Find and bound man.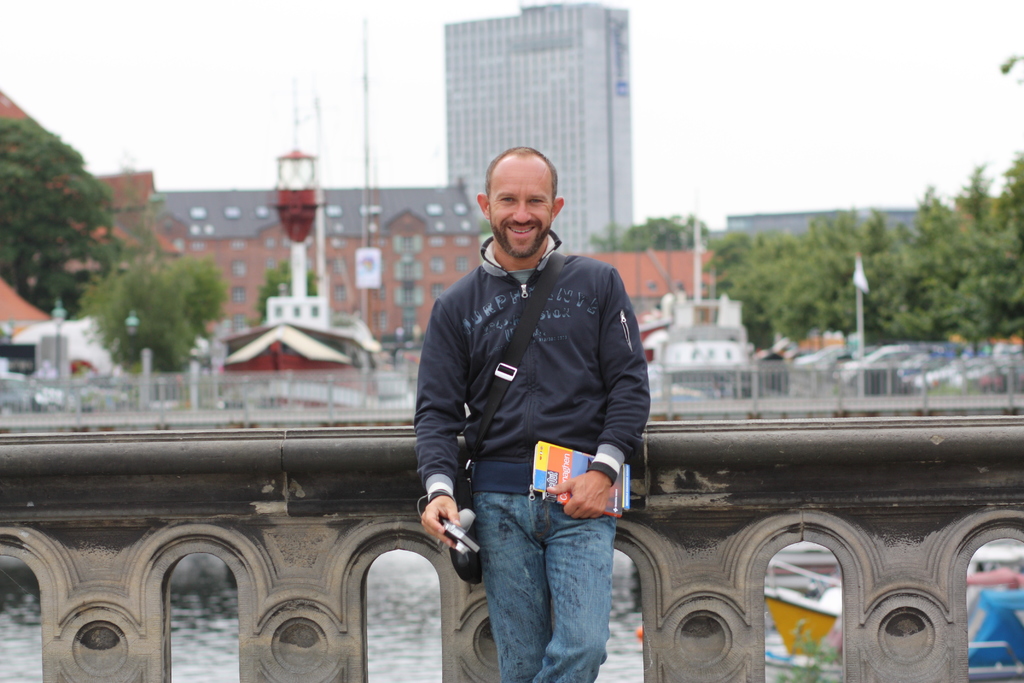
Bound: l=398, t=141, r=662, b=682.
